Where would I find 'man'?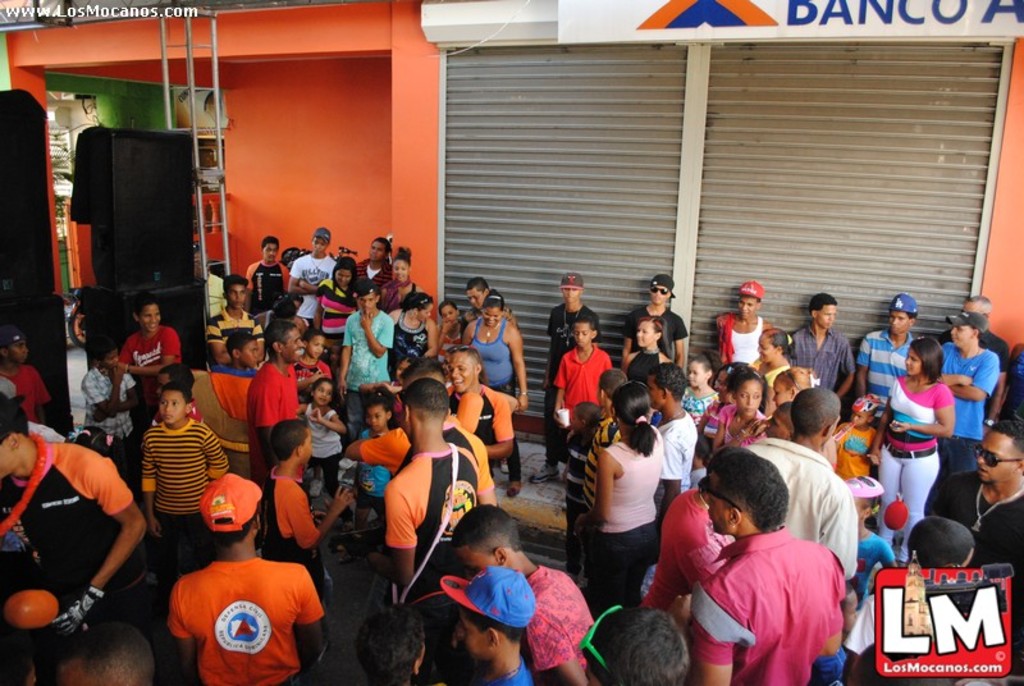
At select_region(380, 374, 494, 609).
